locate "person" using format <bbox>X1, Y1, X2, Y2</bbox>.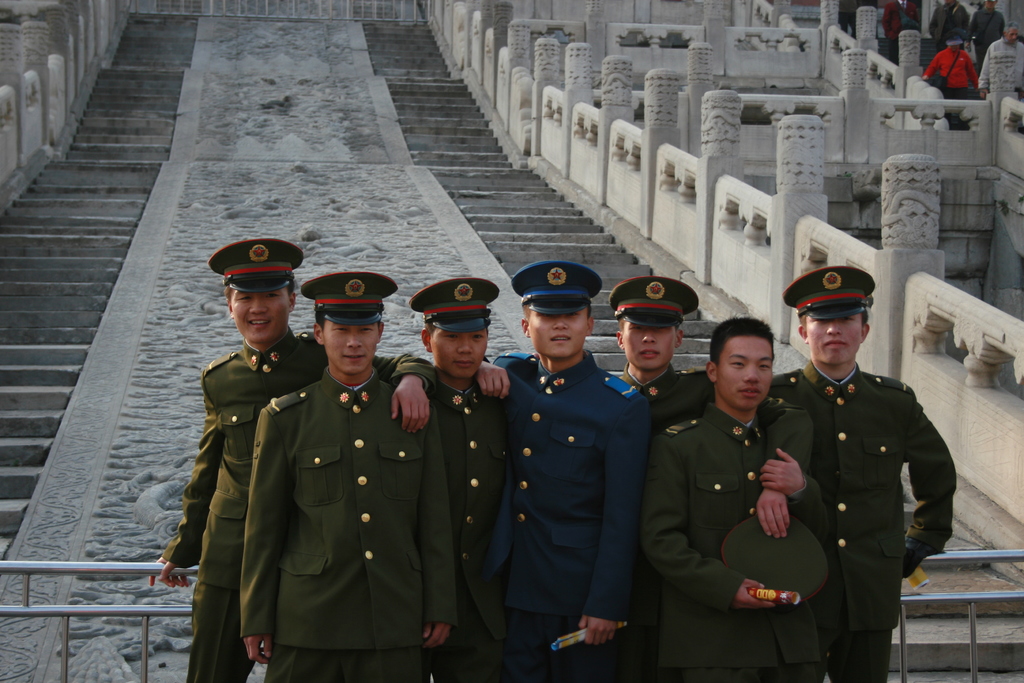
<bbox>770, 267, 954, 682</bbox>.
